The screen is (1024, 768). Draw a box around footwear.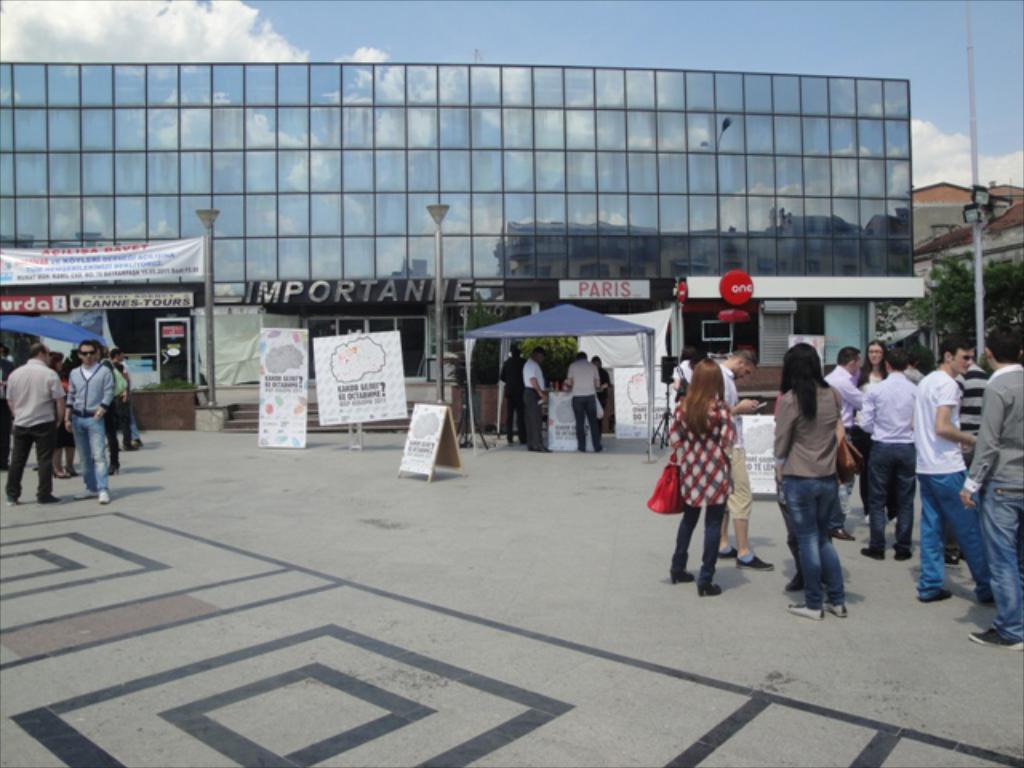
963,621,1022,654.
